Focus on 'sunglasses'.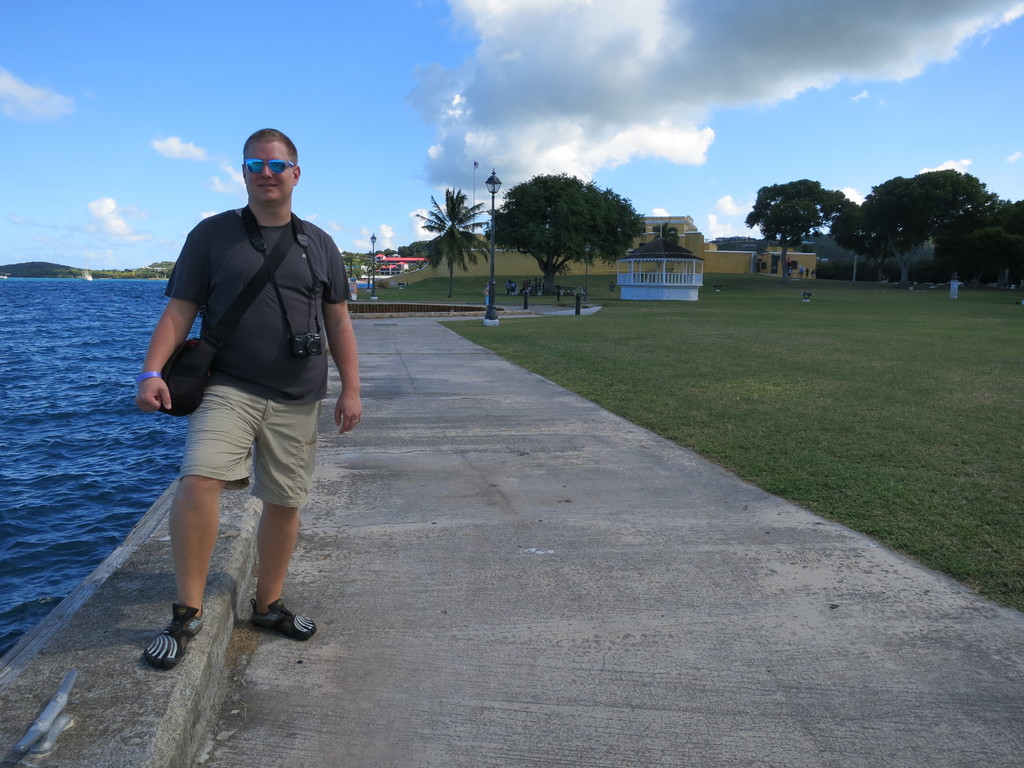
Focused at bbox(246, 161, 291, 172).
